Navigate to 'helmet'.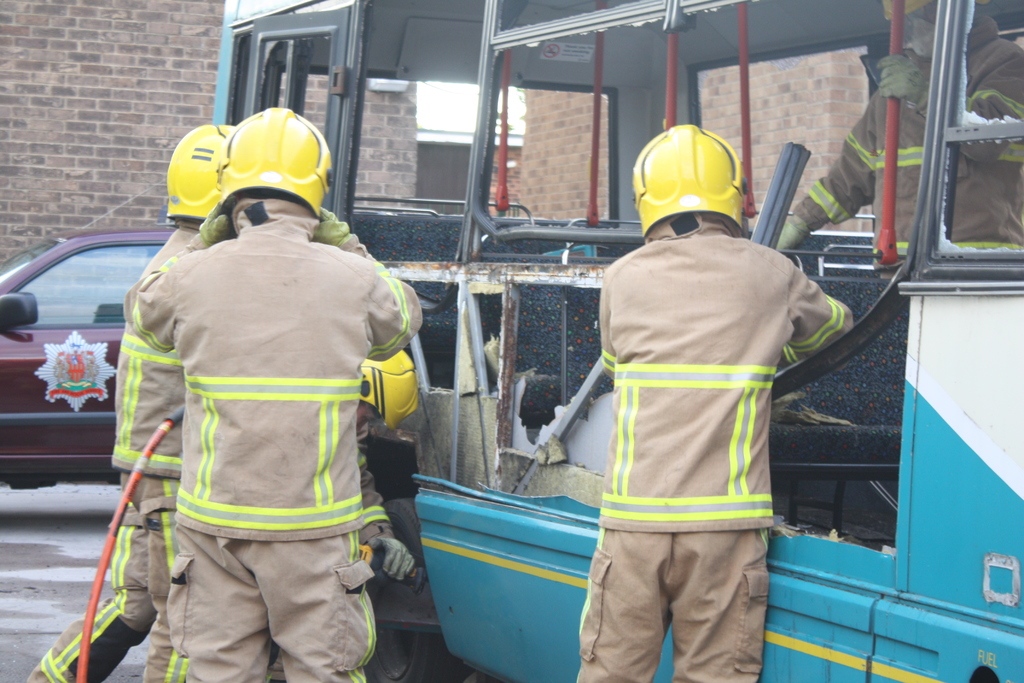
Navigation target: pyautogui.locateOnScreen(352, 345, 424, 435).
